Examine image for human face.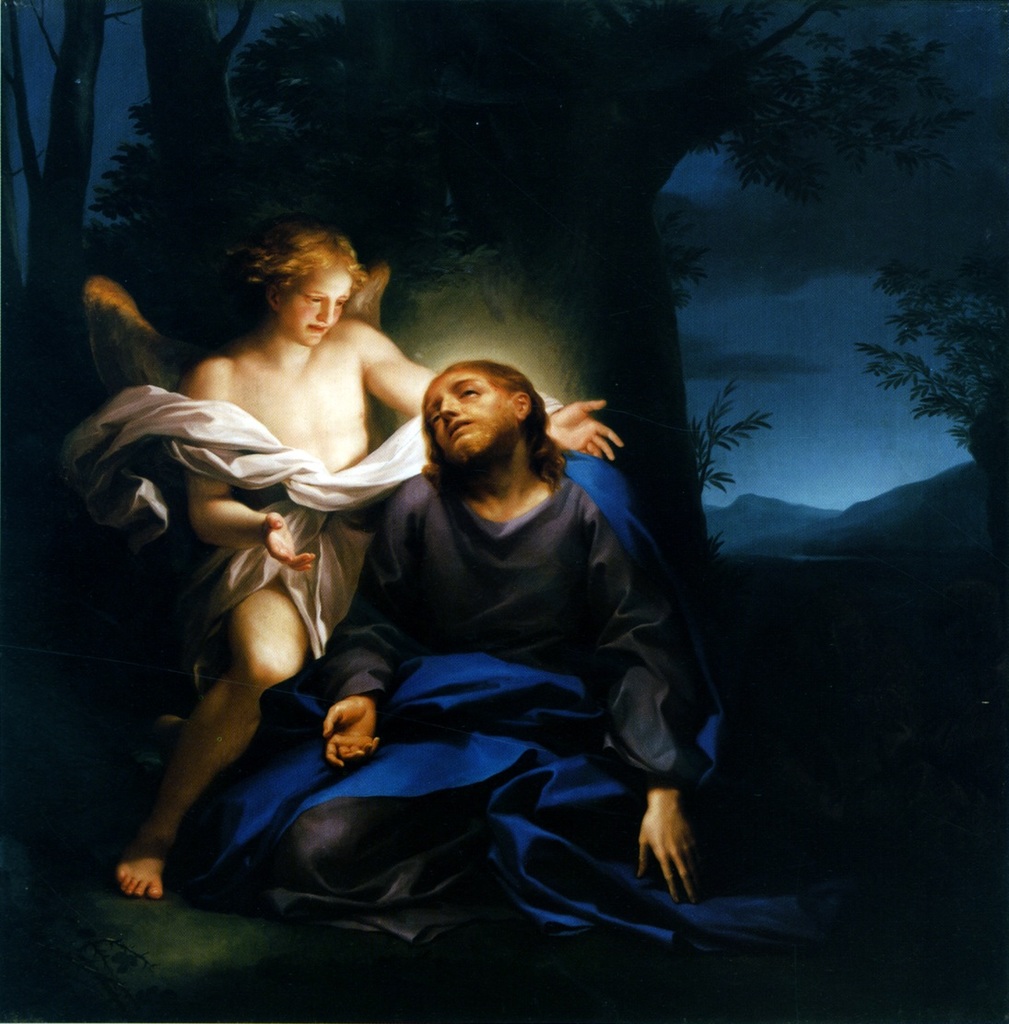
Examination result: (left=426, top=371, right=520, bottom=473).
